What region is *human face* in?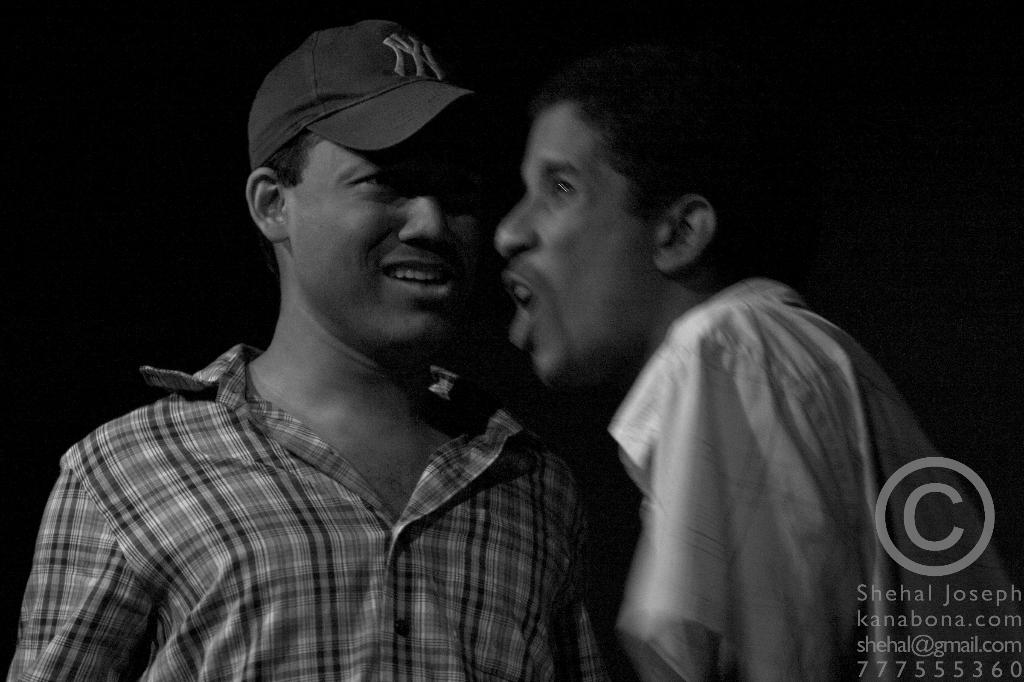
bbox=[282, 116, 487, 341].
